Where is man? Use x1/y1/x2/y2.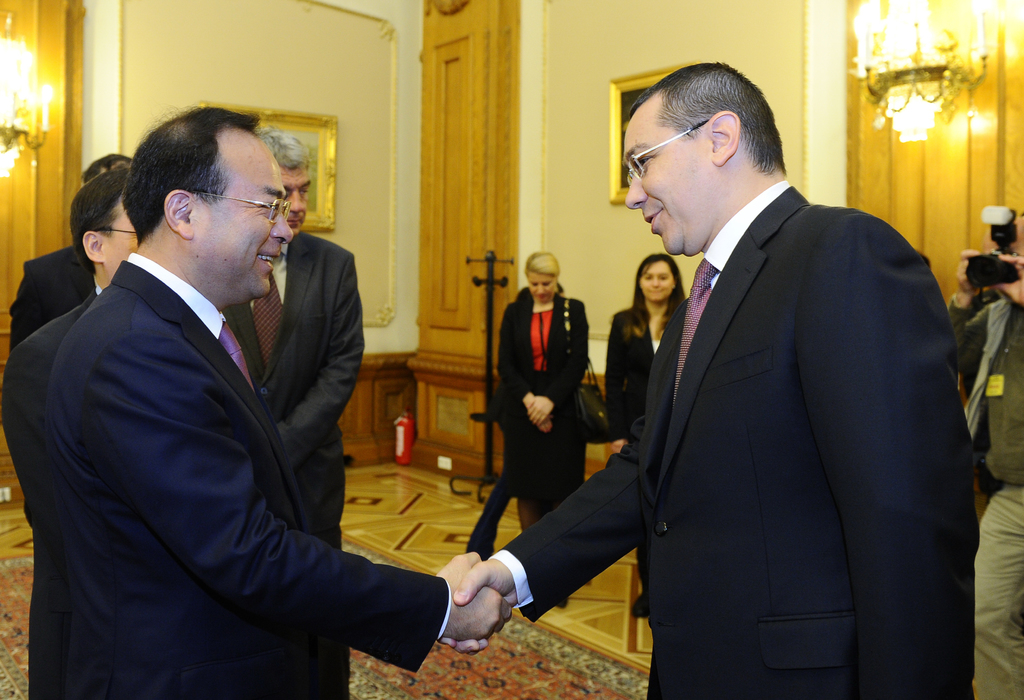
53/96/515/699.
